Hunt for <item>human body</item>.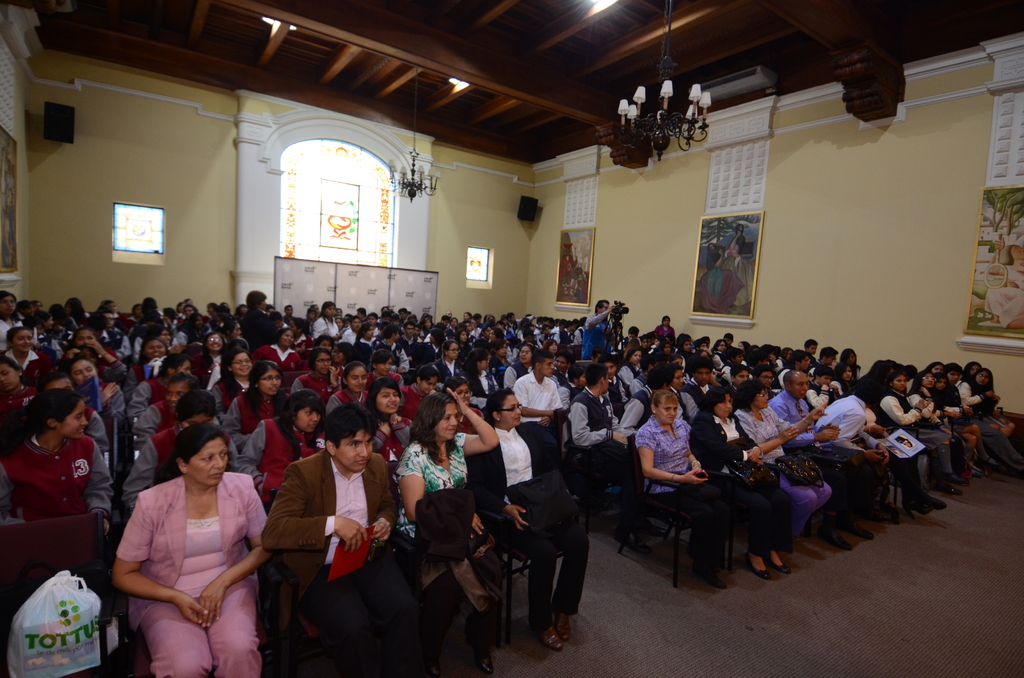
Hunted down at region(657, 311, 675, 364).
